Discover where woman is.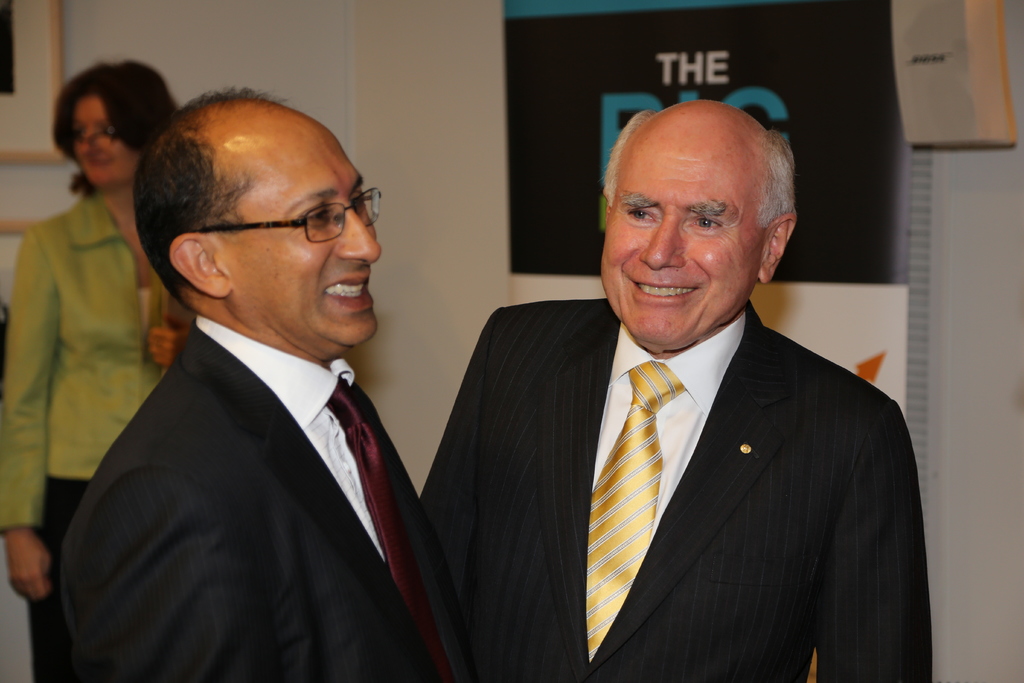
Discovered at 13/61/197/615.
